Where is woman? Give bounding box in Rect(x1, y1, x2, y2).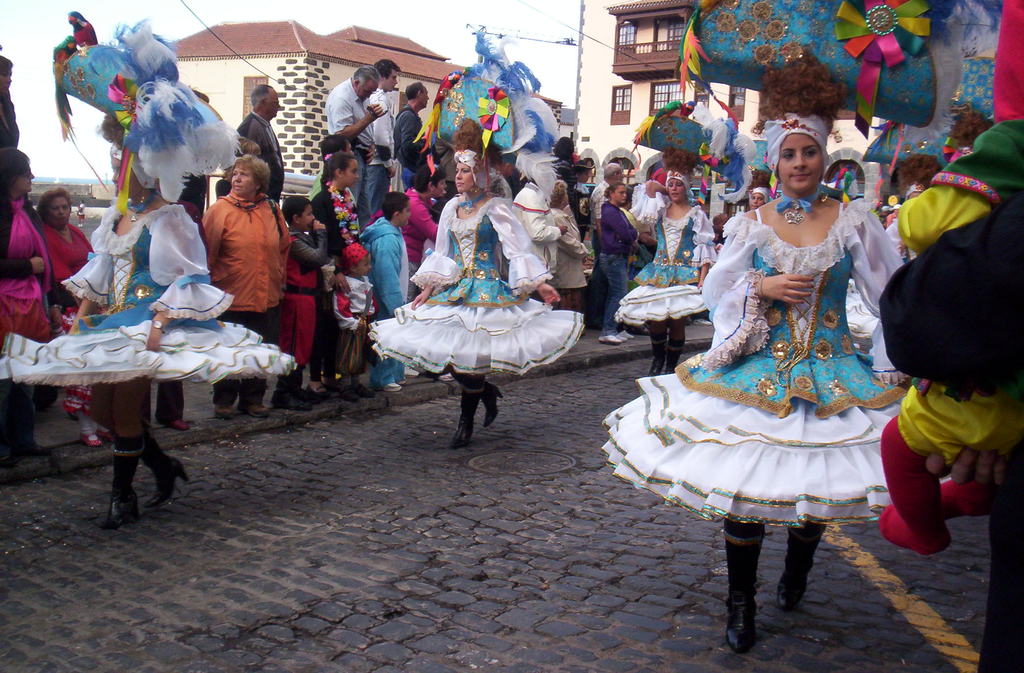
Rect(371, 21, 585, 445).
